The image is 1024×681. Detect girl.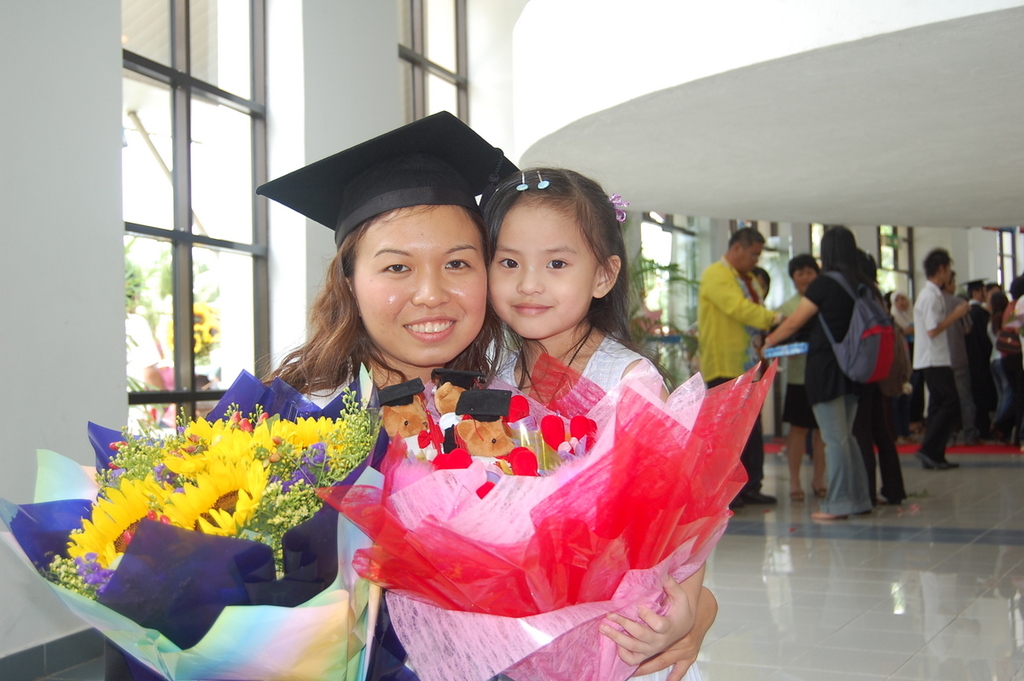
Detection: pyautogui.locateOnScreen(440, 167, 697, 680).
